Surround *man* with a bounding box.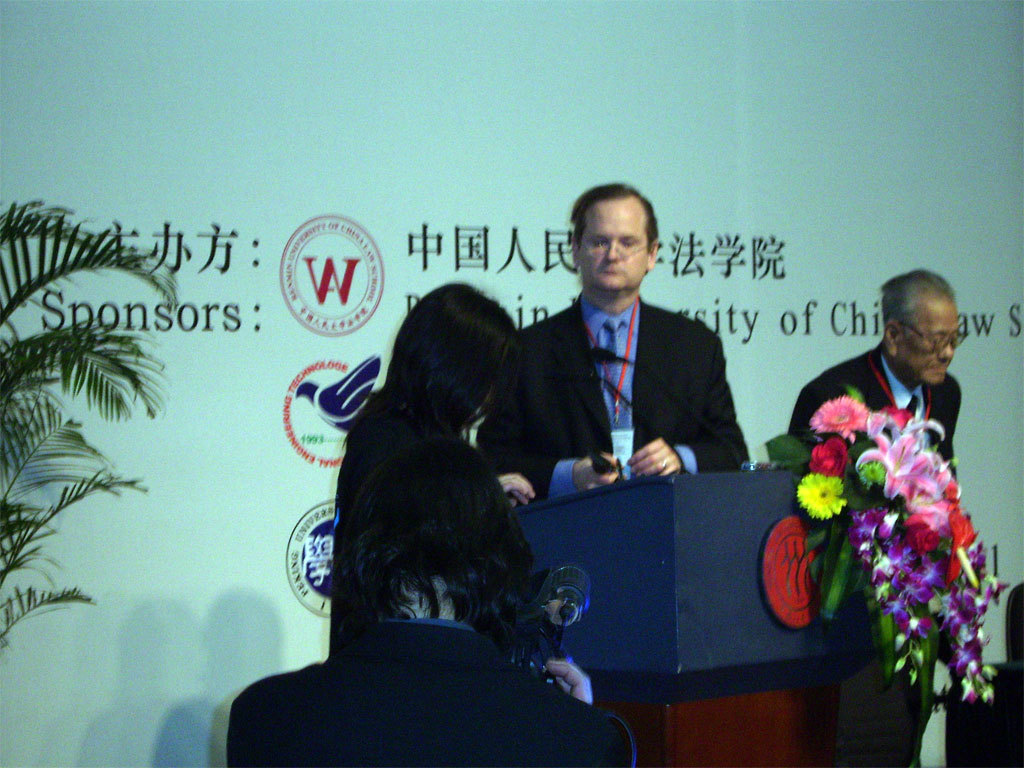
bbox=(783, 265, 960, 491).
